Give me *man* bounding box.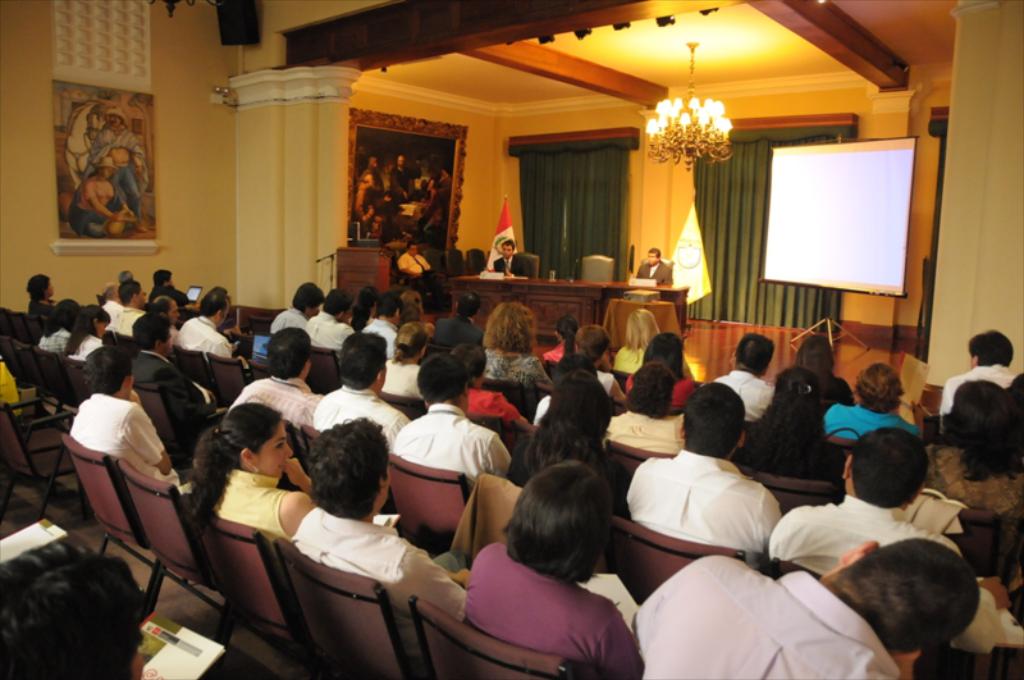
crop(772, 420, 948, 590).
